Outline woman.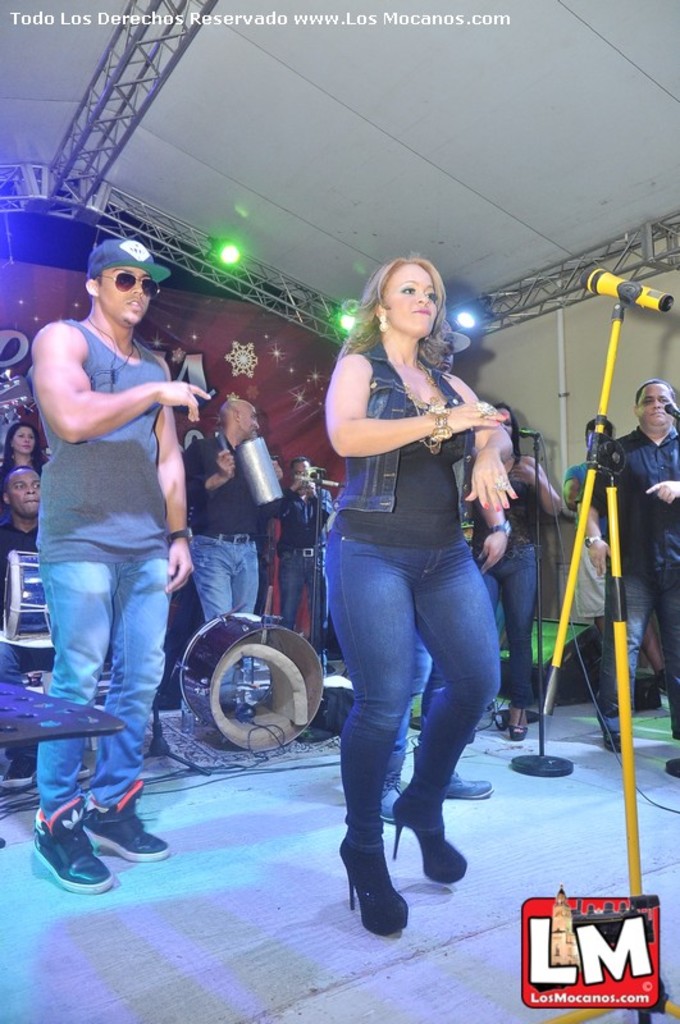
Outline: [left=298, top=242, right=516, bottom=973].
